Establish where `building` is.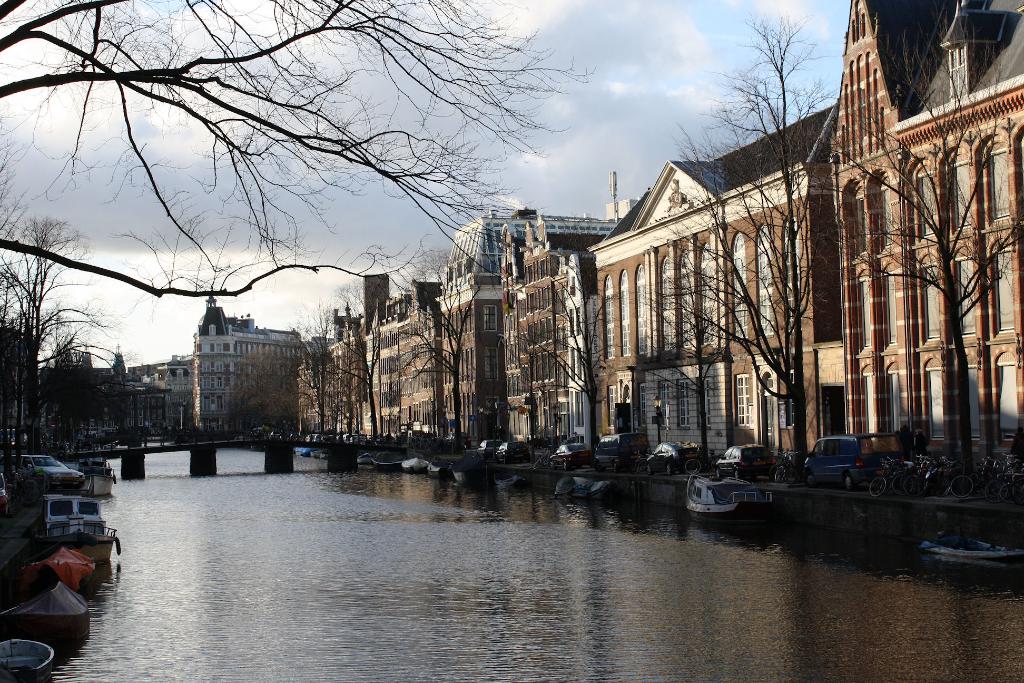
Established at l=34, t=350, r=124, b=427.
